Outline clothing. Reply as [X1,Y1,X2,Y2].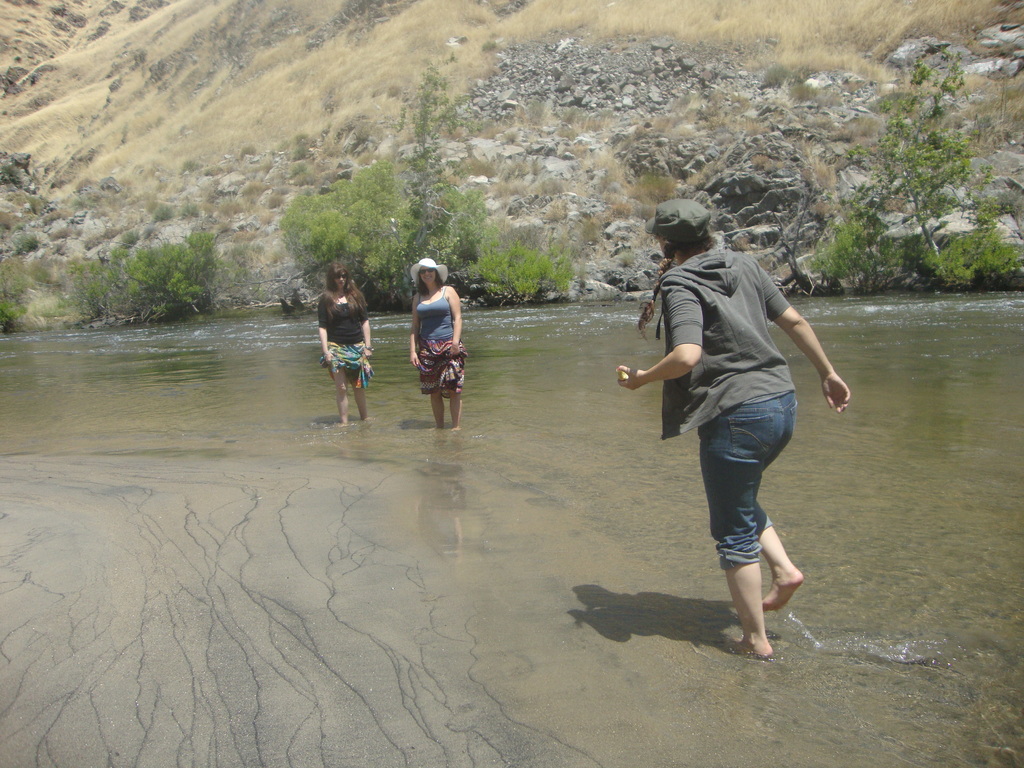
[412,285,466,396].
